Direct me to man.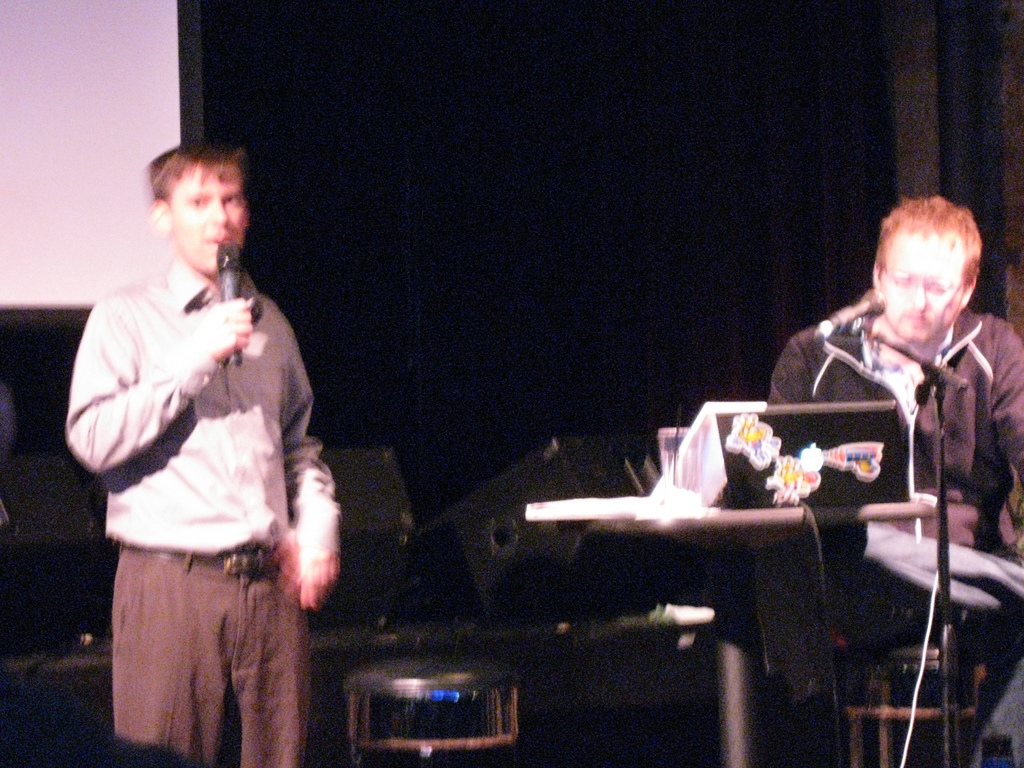
Direction: detection(767, 193, 1023, 767).
